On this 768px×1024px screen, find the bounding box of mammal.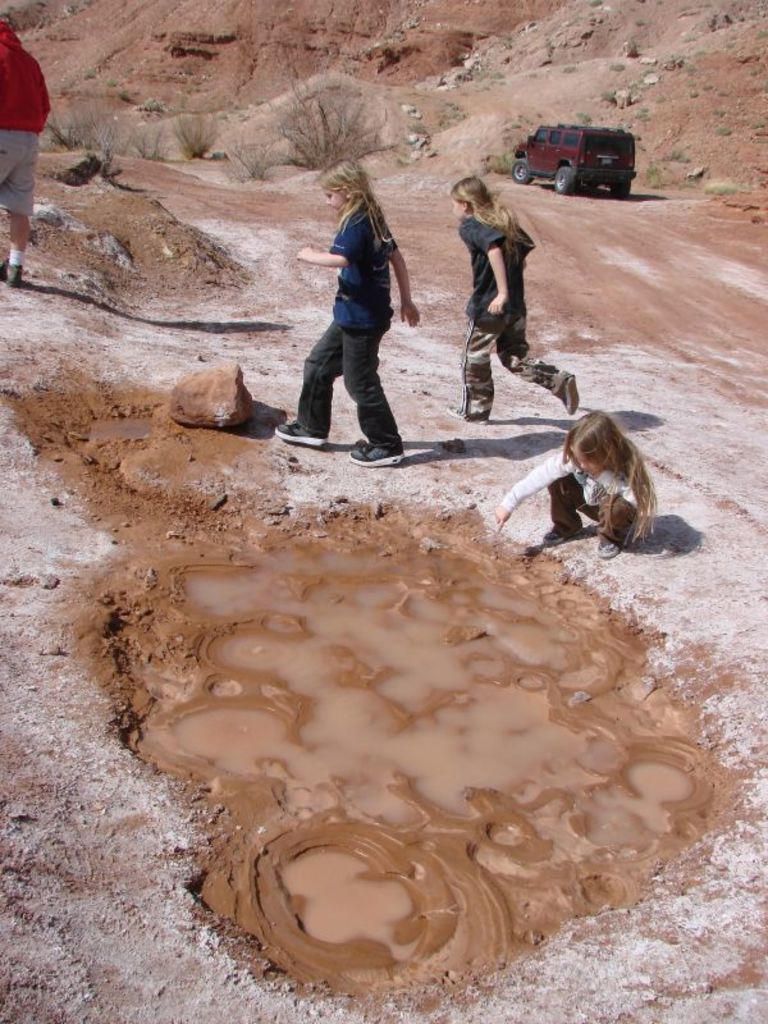
Bounding box: [left=0, top=12, right=51, bottom=289].
